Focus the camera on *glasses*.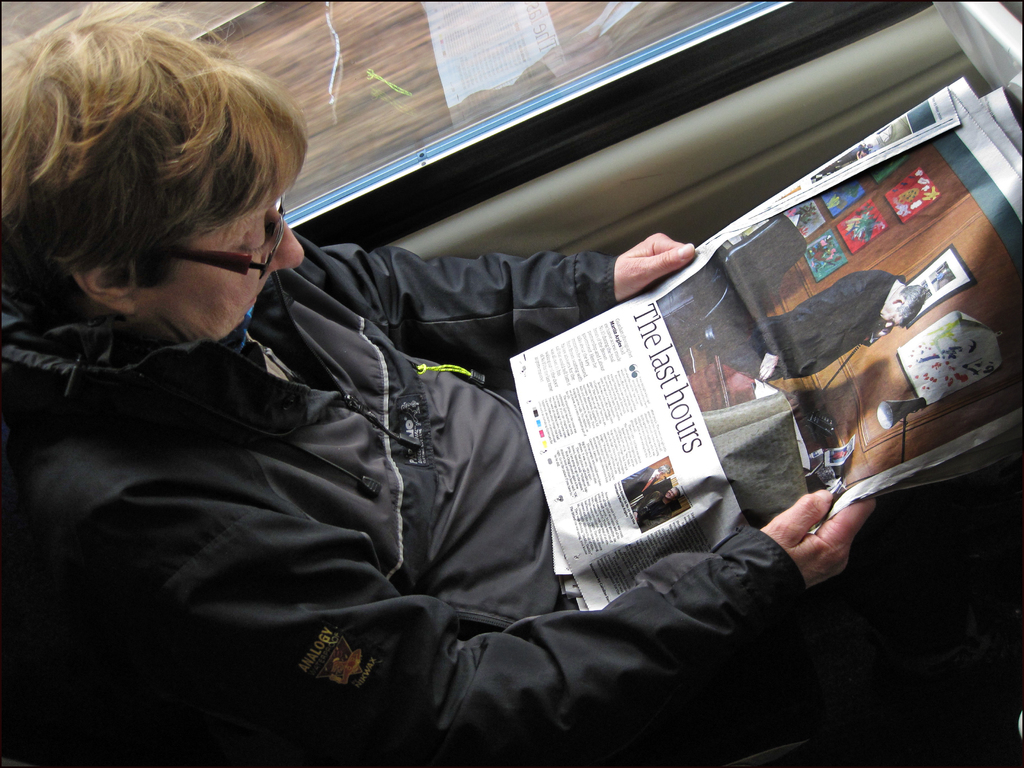
Focus region: region(123, 200, 296, 280).
